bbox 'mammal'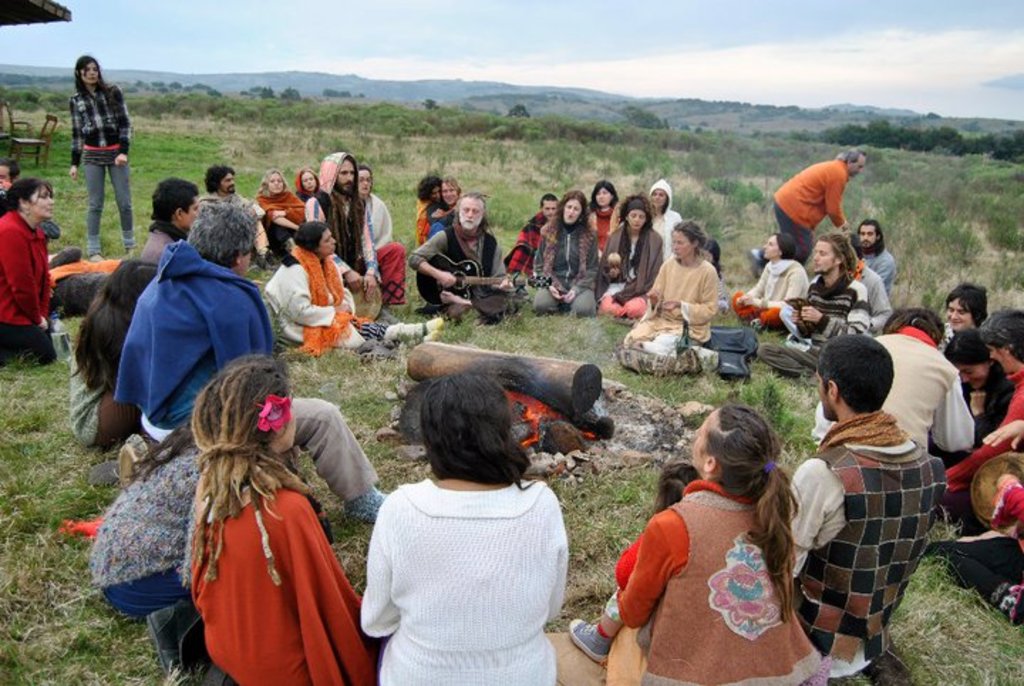
65/253/152/444
